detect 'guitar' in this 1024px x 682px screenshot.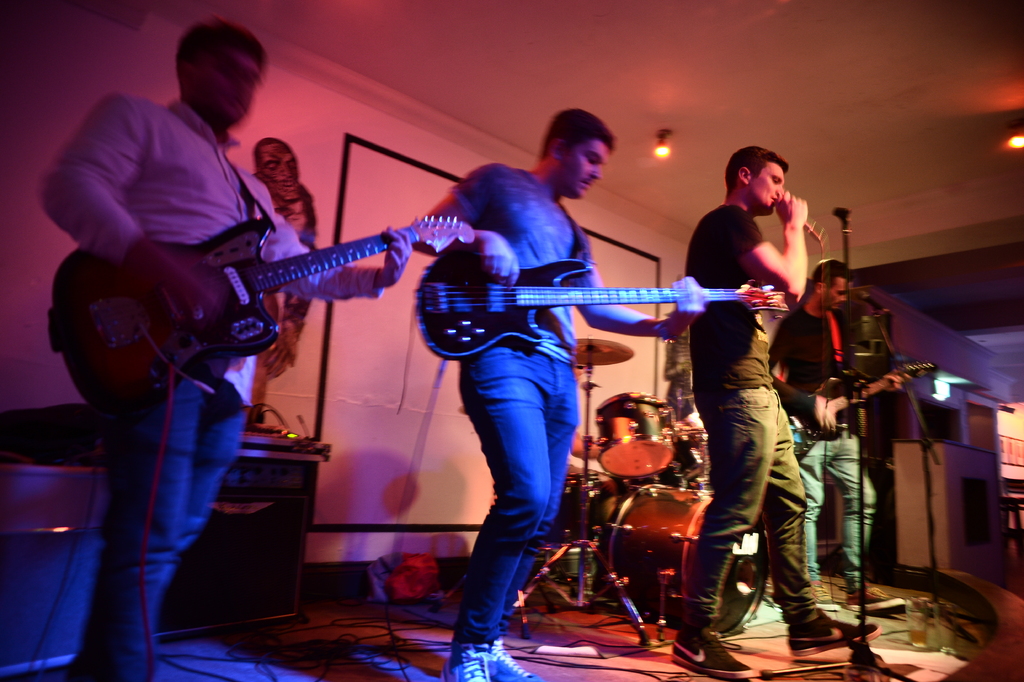
Detection: BBox(776, 340, 945, 462).
